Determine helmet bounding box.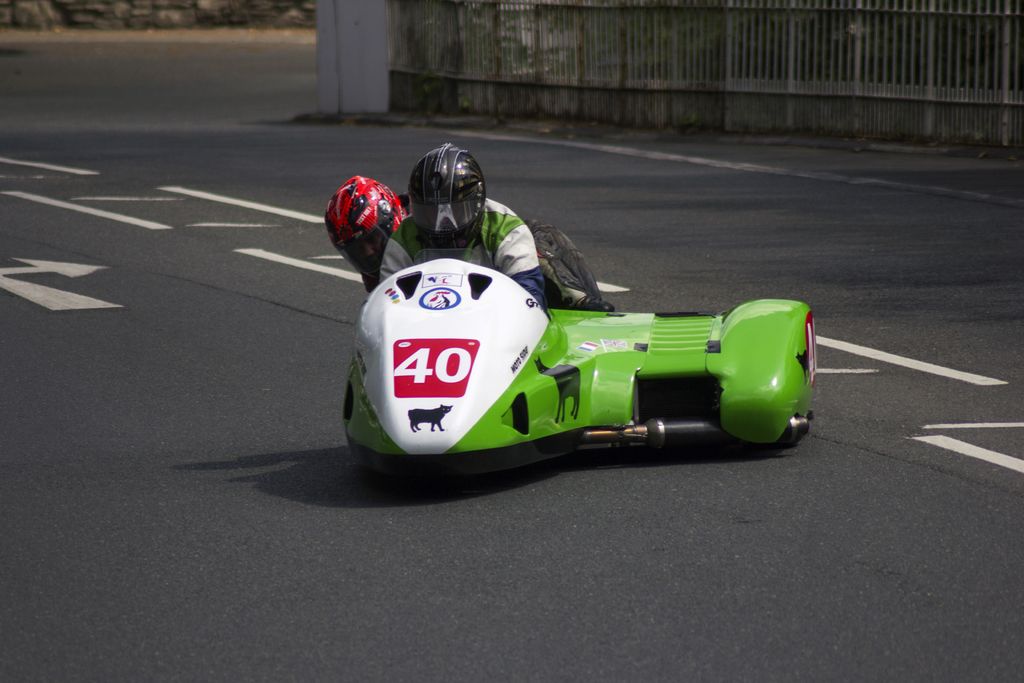
Determined: 308, 173, 399, 267.
